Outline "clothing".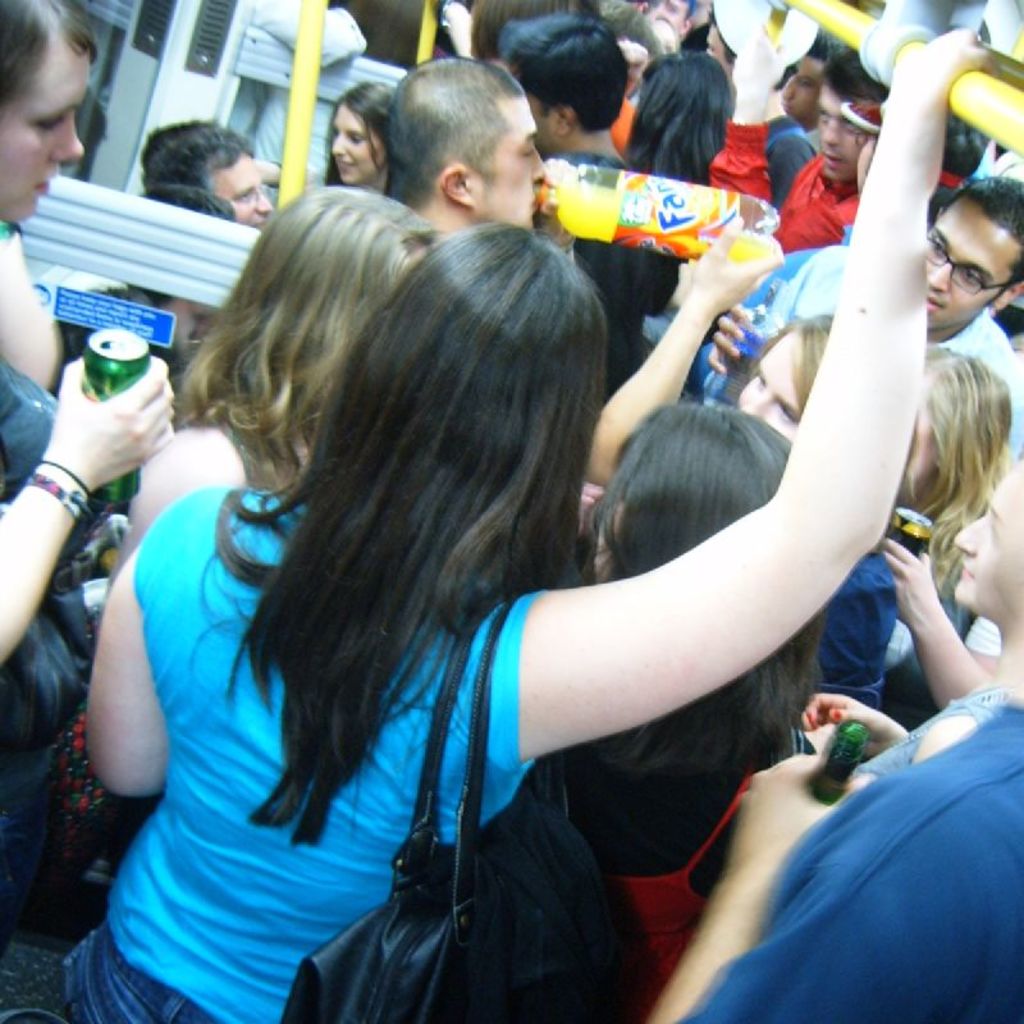
Outline: detection(778, 164, 859, 253).
